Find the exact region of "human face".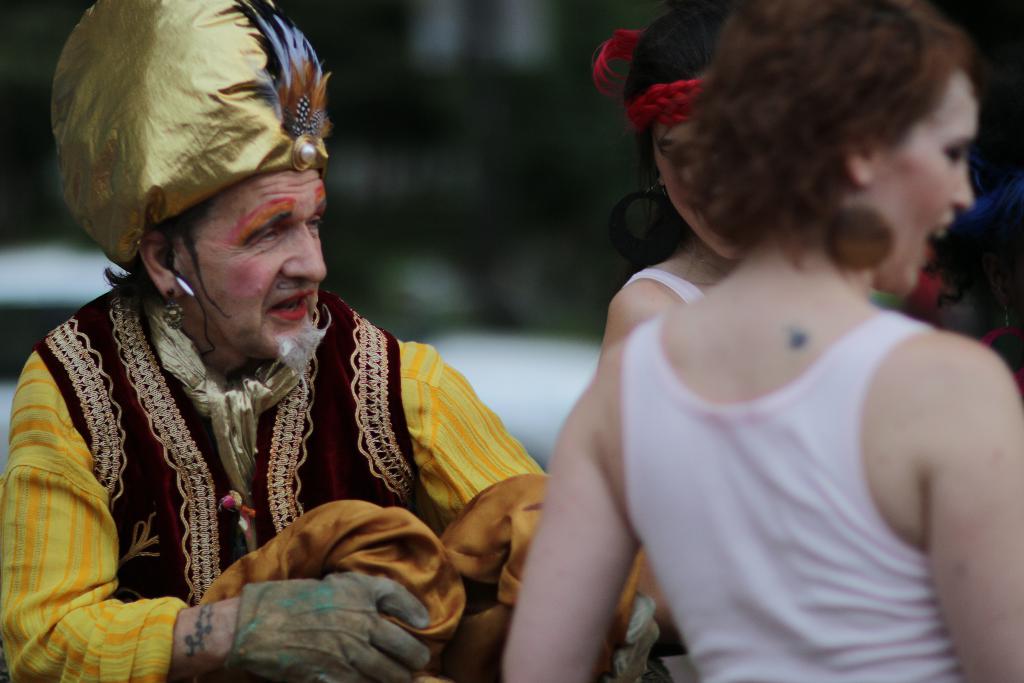
Exact region: locate(876, 89, 979, 296).
